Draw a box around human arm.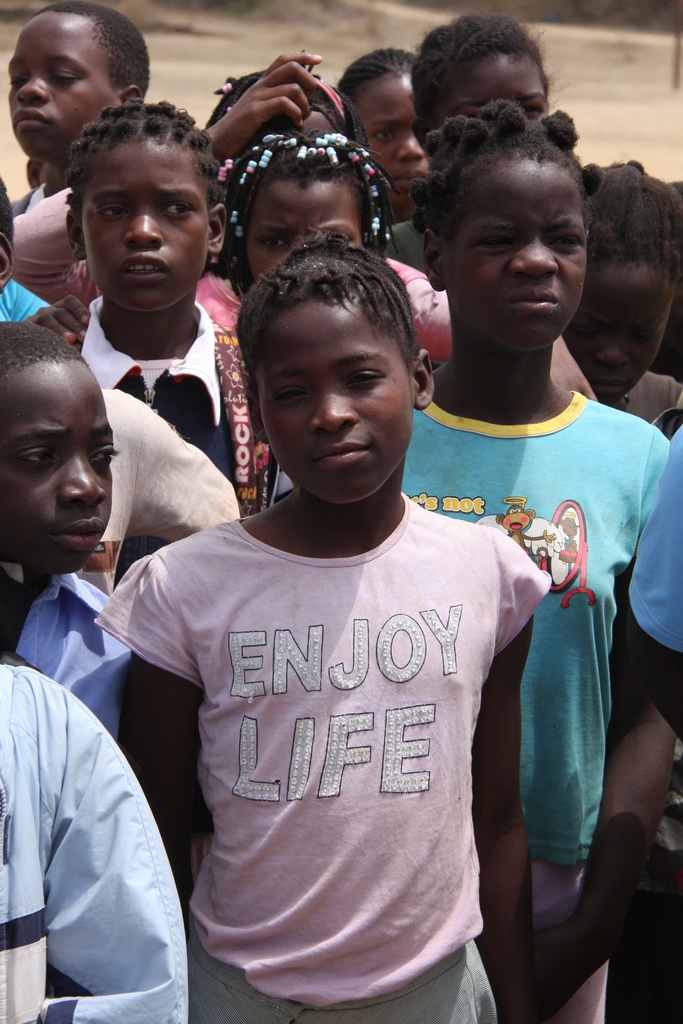
[left=467, top=532, right=542, bottom=1023].
